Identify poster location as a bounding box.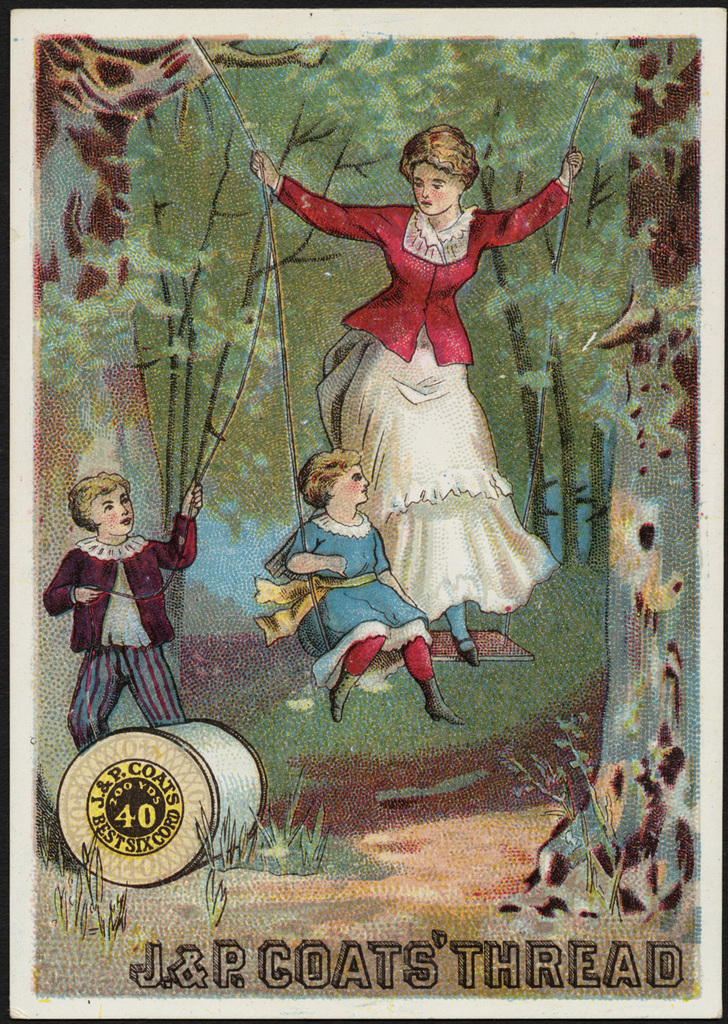
left=7, top=0, right=706, bottom=1023.
